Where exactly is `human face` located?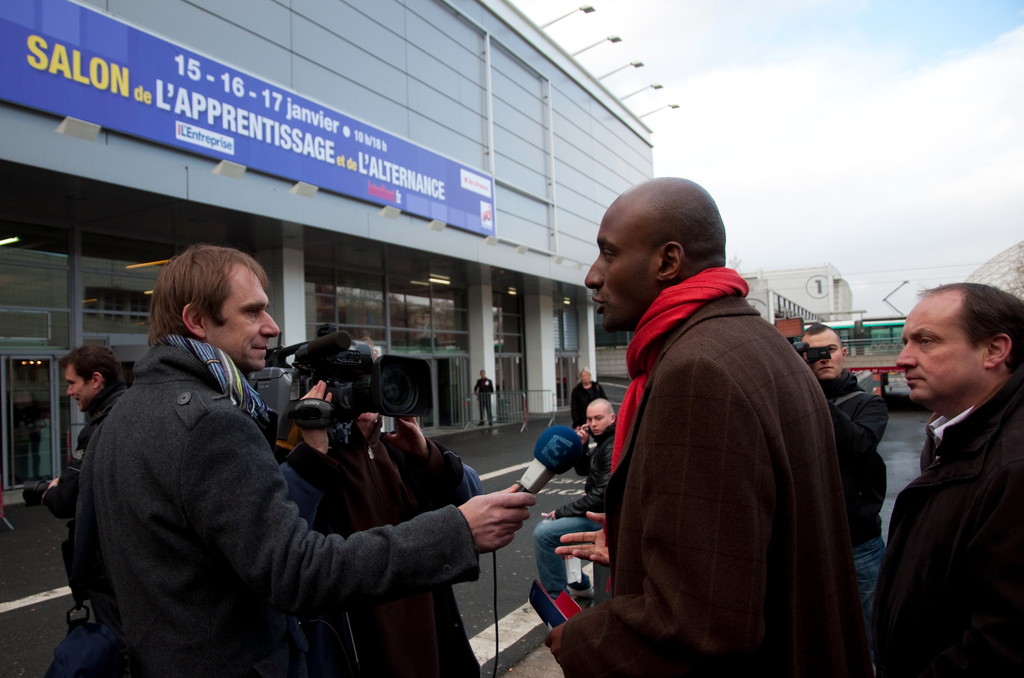
Its bounding box is (204, 264, 283, 370).
